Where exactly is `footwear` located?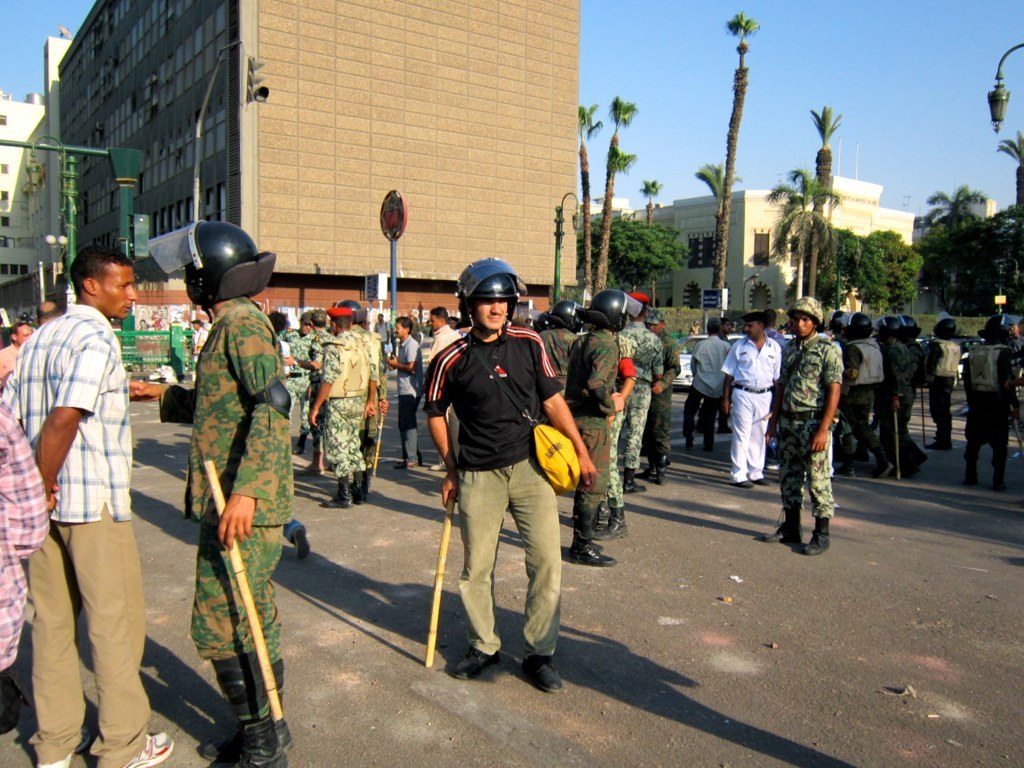
Its bounding box is pyautogui.locateOnScreen(757, 472, 769, 486).
